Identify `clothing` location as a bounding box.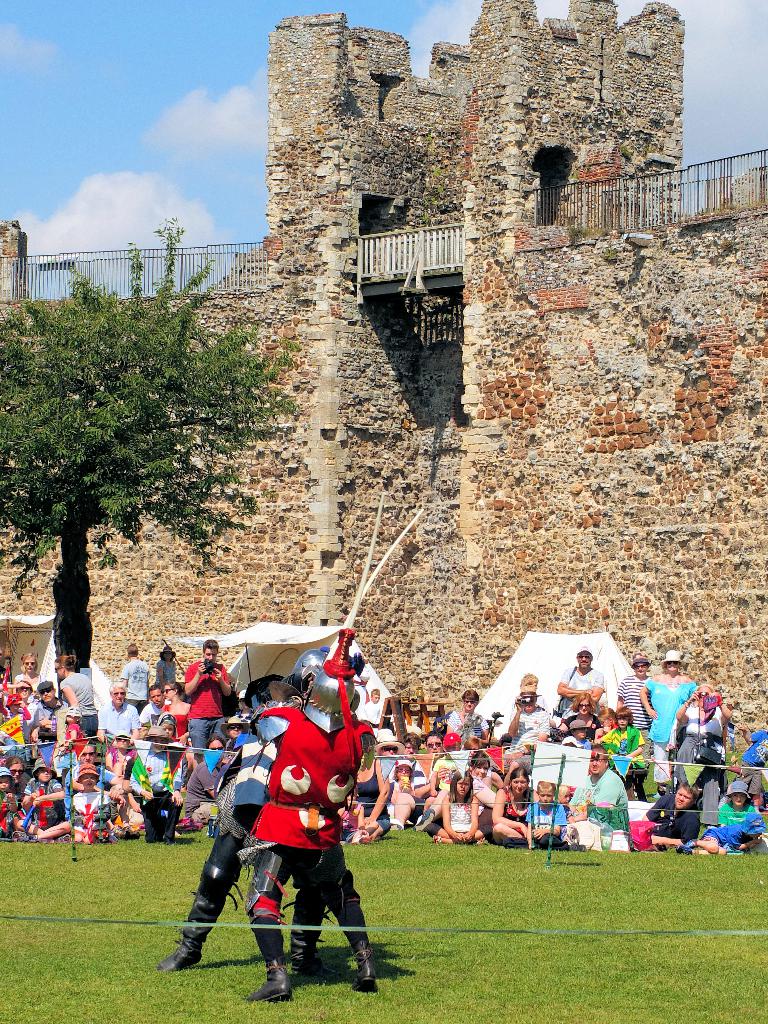
{"left": 611, "top": 667, "right": 651, "bottom": 737}.
